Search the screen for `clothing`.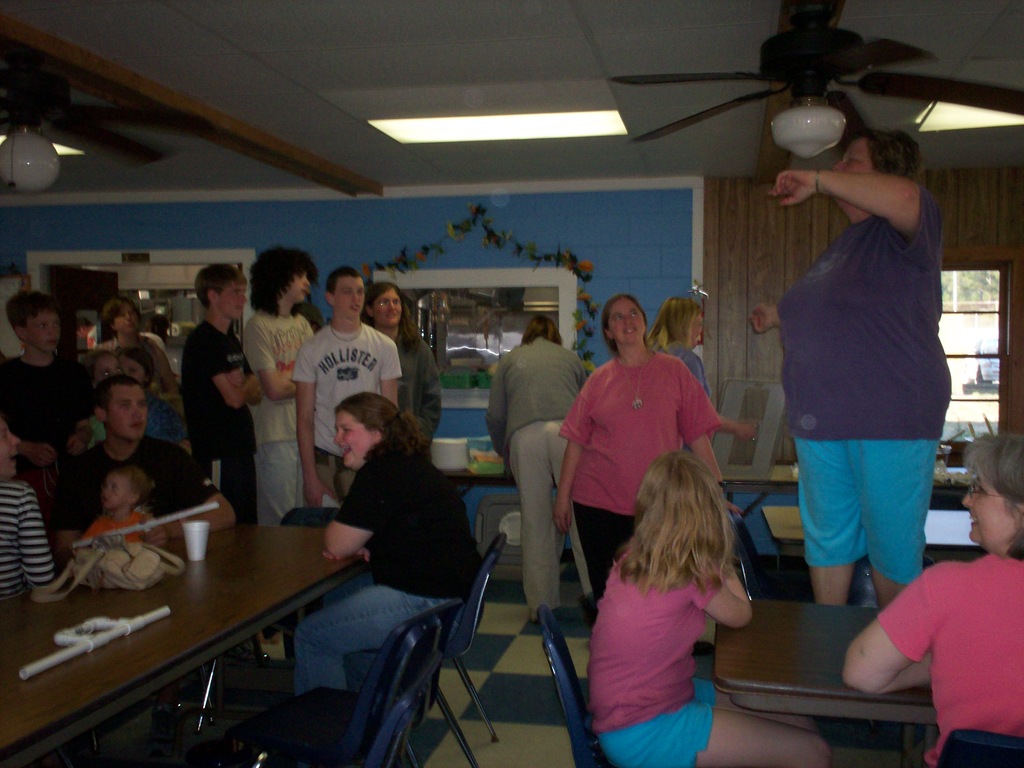
Found at box(874, 548, 1023, 767).
